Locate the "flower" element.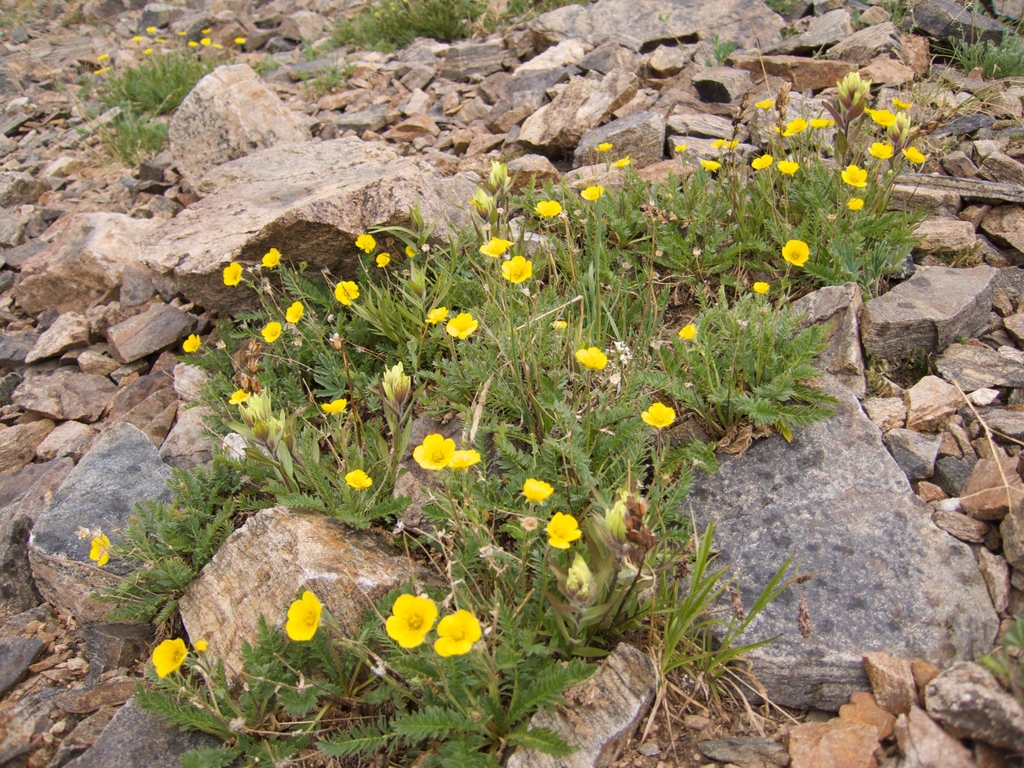
Element bbox: locate(201, 27, 211, 36).
